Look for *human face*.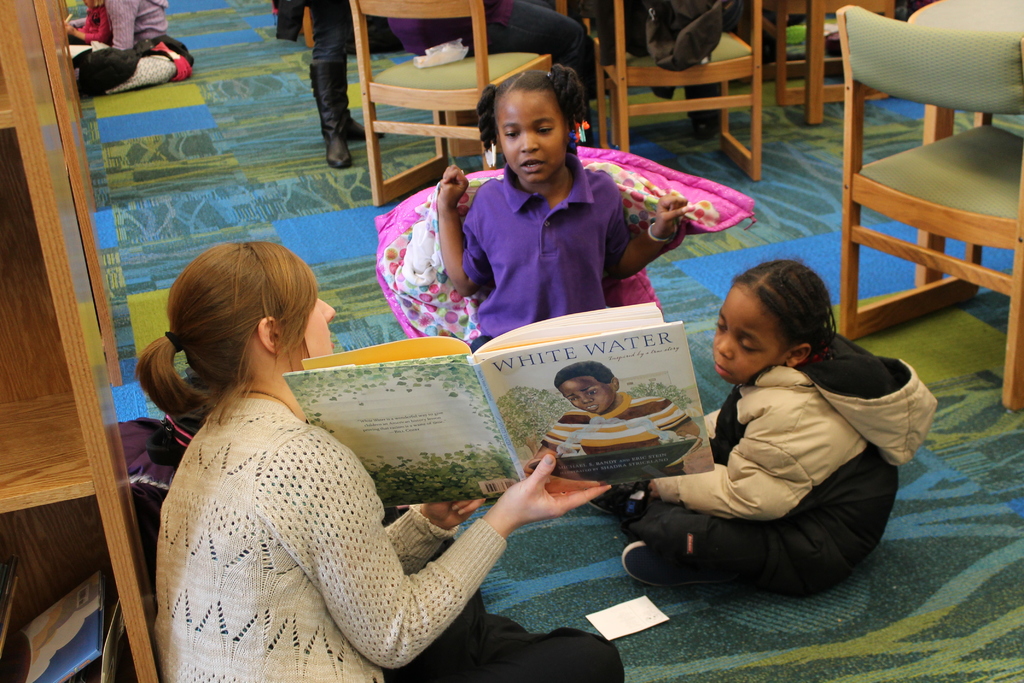
Found: x1=495 y1=88 x2=570 y2=185.
